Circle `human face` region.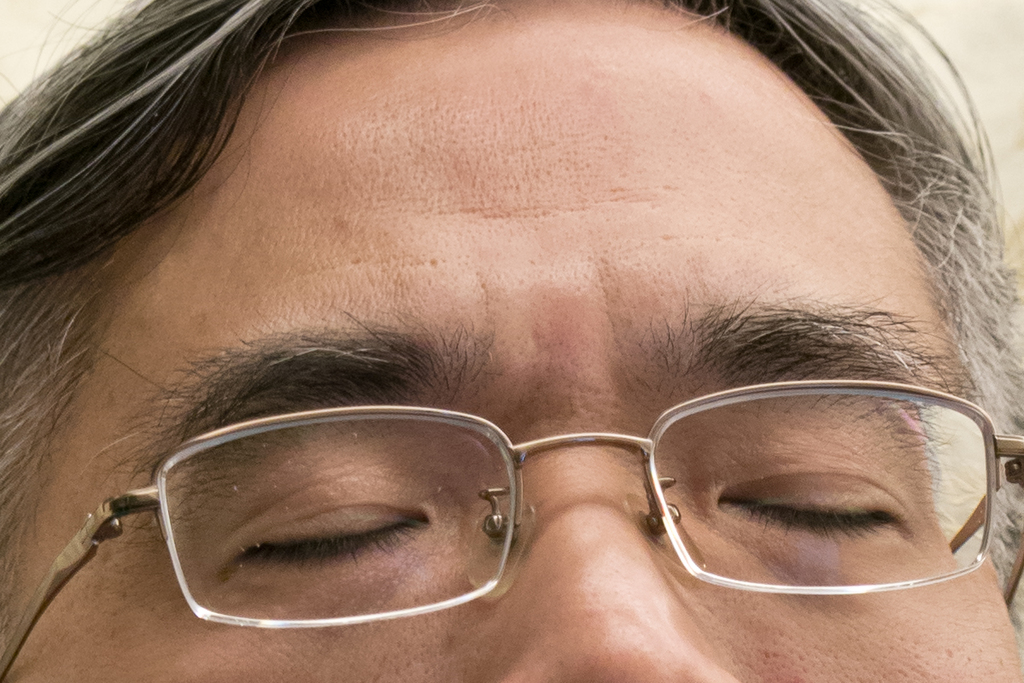
Region: (5,3,1023,682).
